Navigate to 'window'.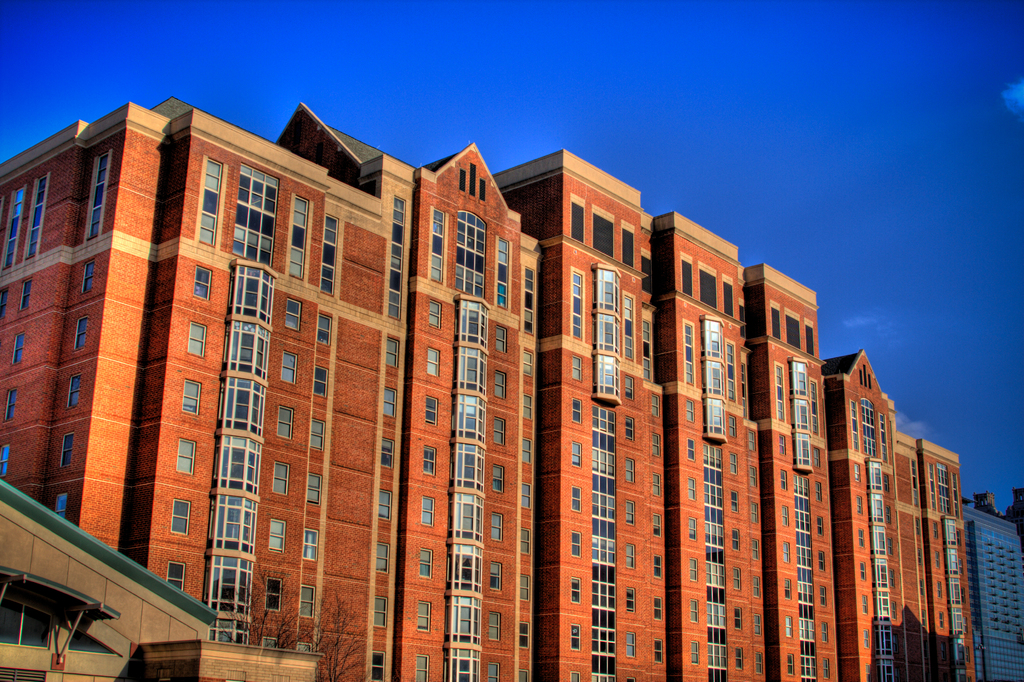
Navigation target: 384:199:401:322.
